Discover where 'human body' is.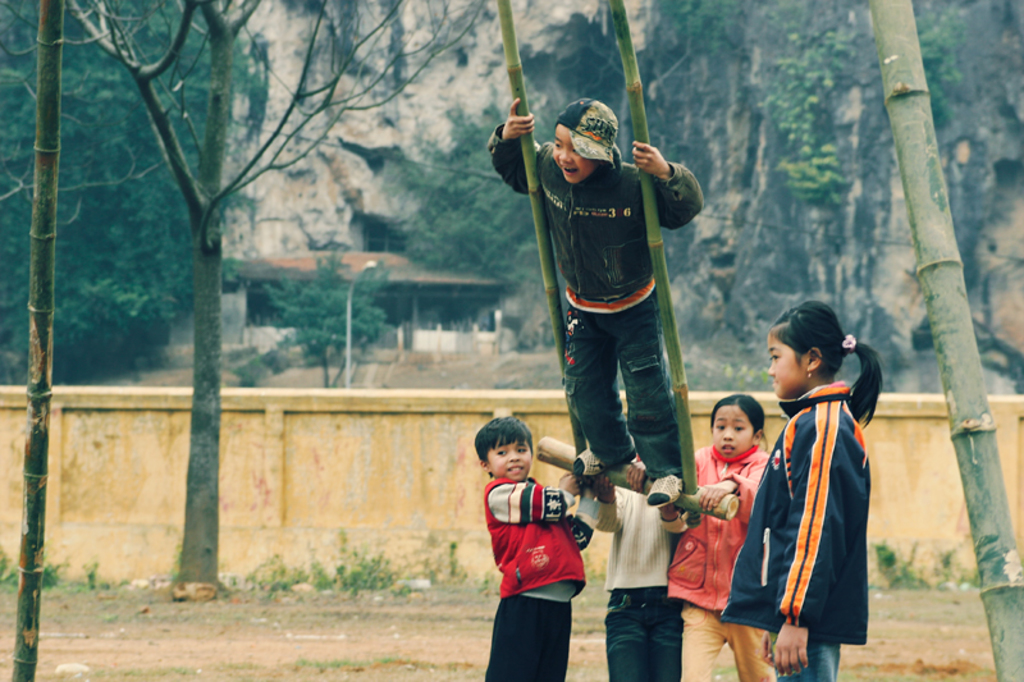
Discovered at [485,99,707,507].
